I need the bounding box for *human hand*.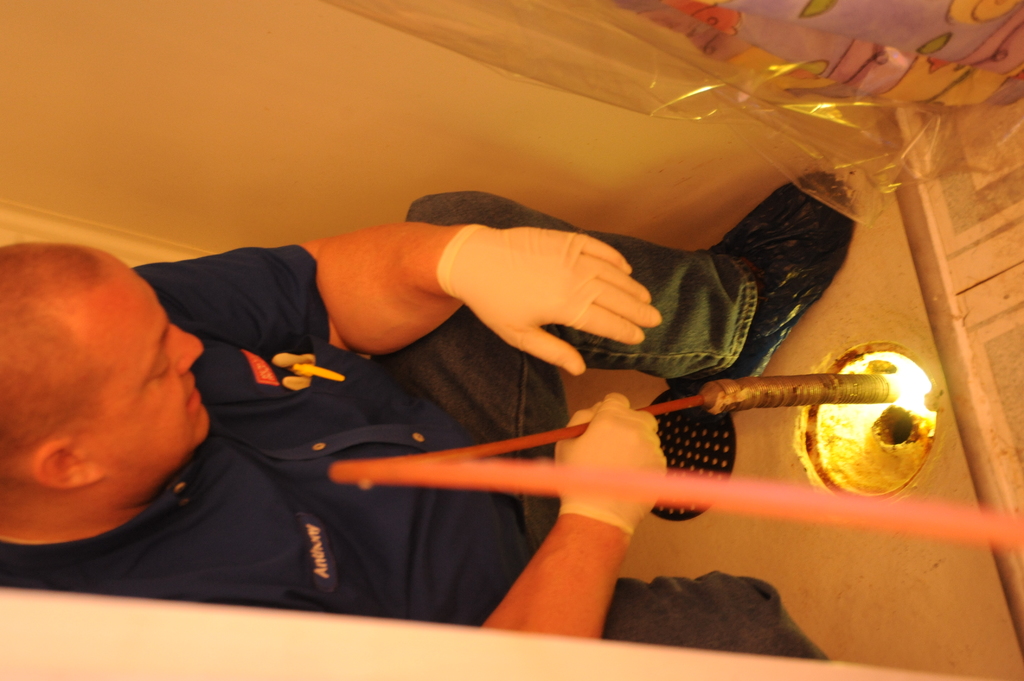
Here it is: l=547, t=390, r=671, b=531.
